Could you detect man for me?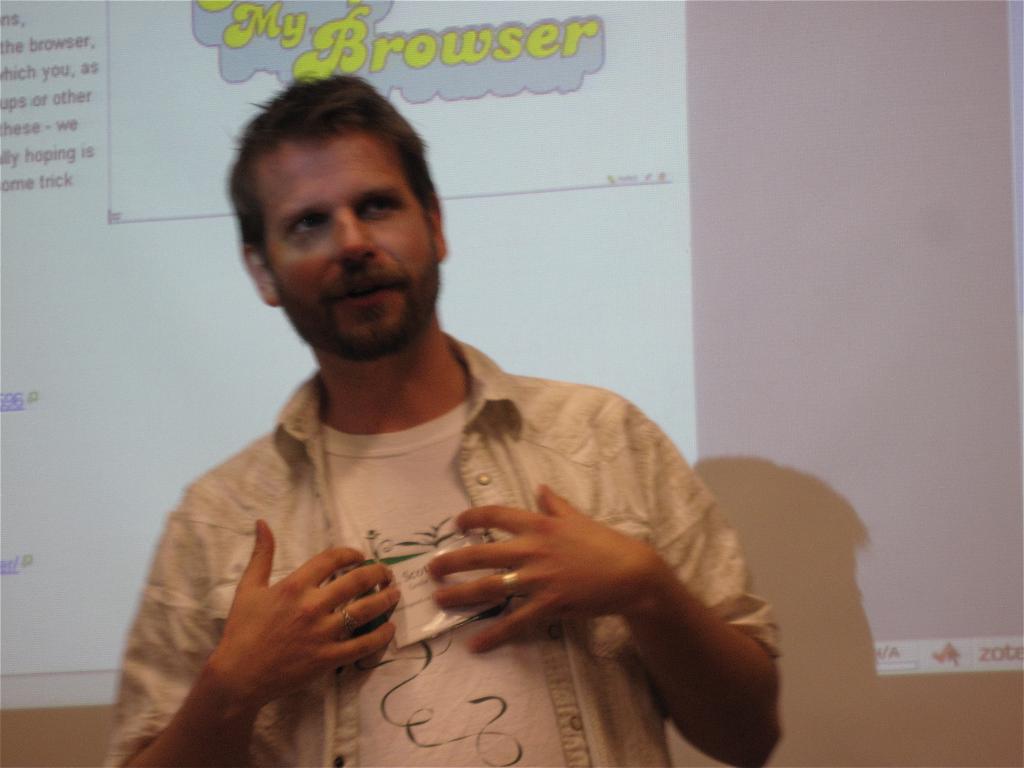
Detection result: box=[129, 96, 809, 762].
